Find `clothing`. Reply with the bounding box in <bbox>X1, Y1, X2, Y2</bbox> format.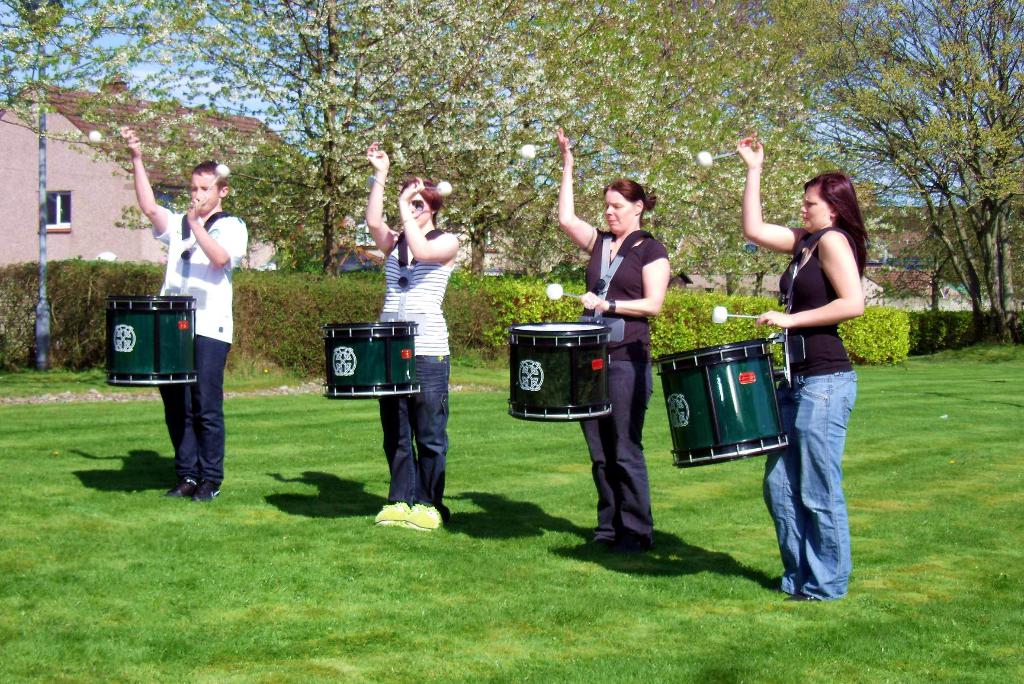
<bbox>572, 231, 670, 536</bbox>.
